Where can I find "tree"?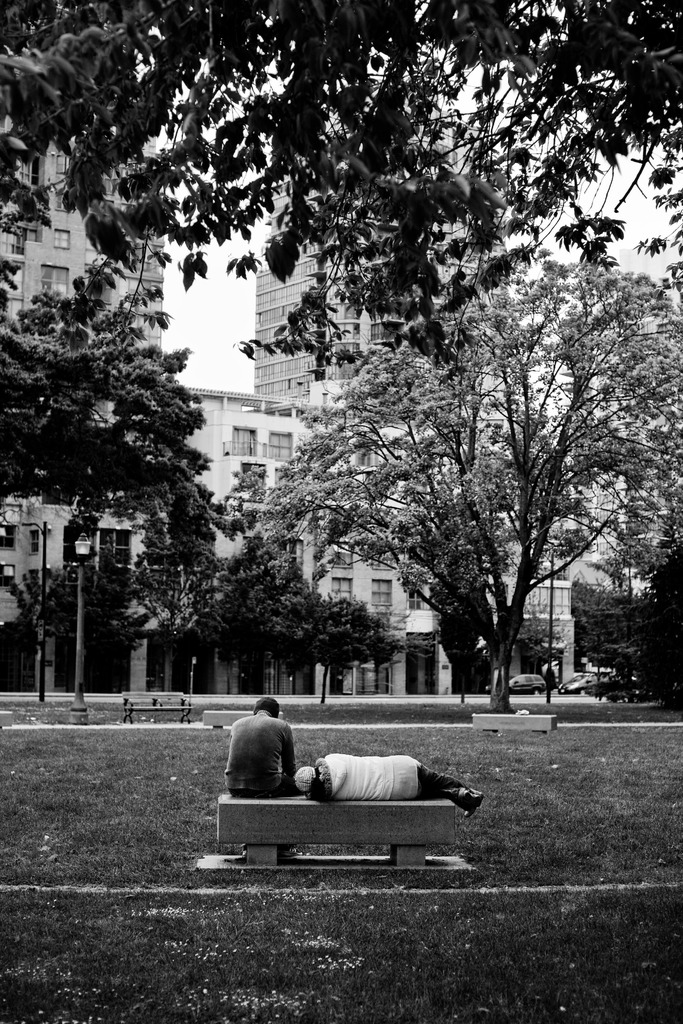
You can find it at (left=514, top=595, right=565, bottom=672).
